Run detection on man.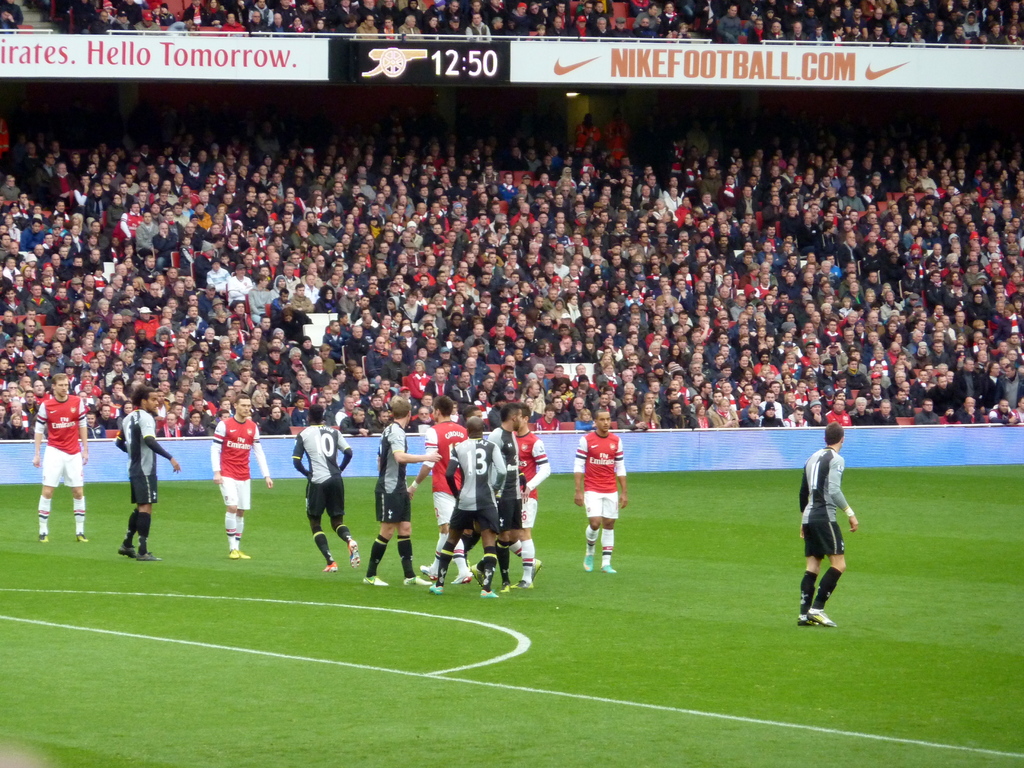
Result: bbox=(38, 374, 88, 542).
